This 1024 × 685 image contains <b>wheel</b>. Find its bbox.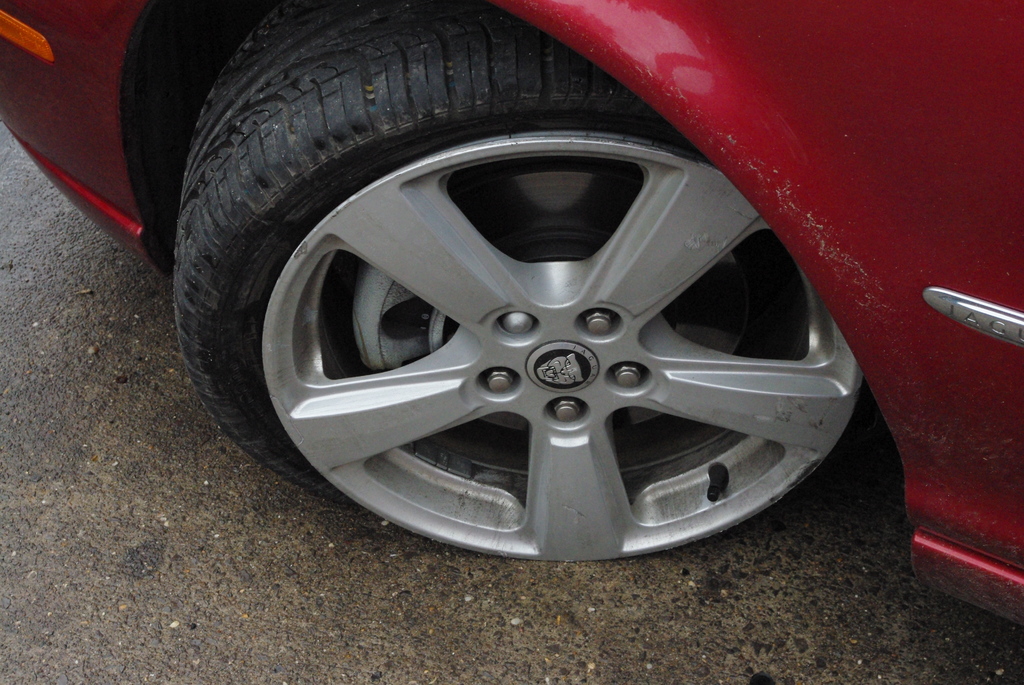
Rect(187, 43, 868, 565).
